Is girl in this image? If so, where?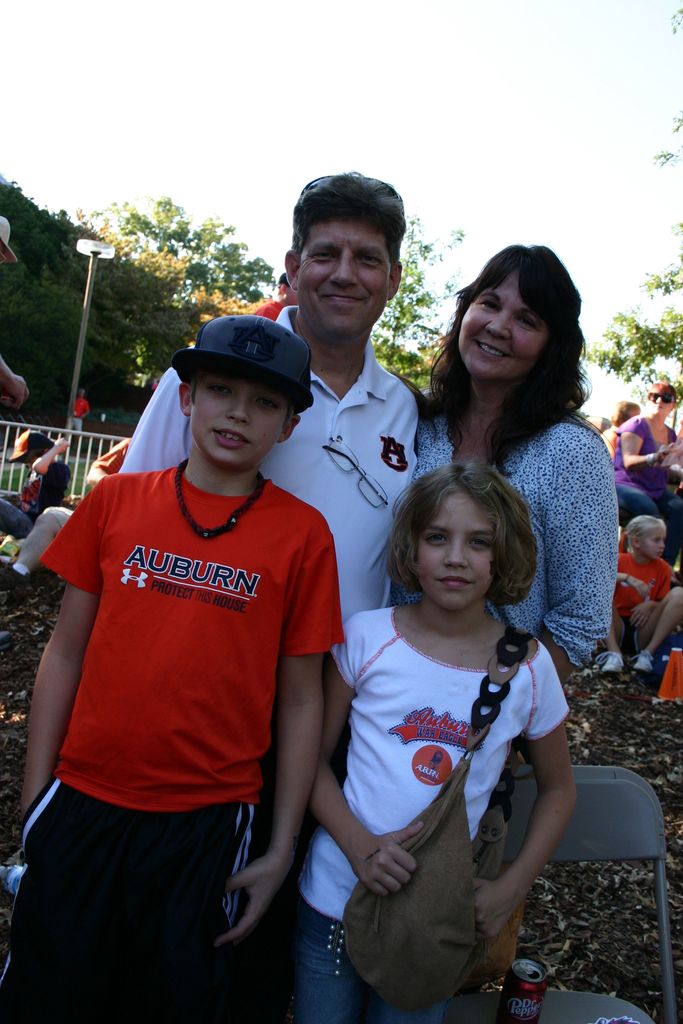
Yes, at 310:455:579:1023.
